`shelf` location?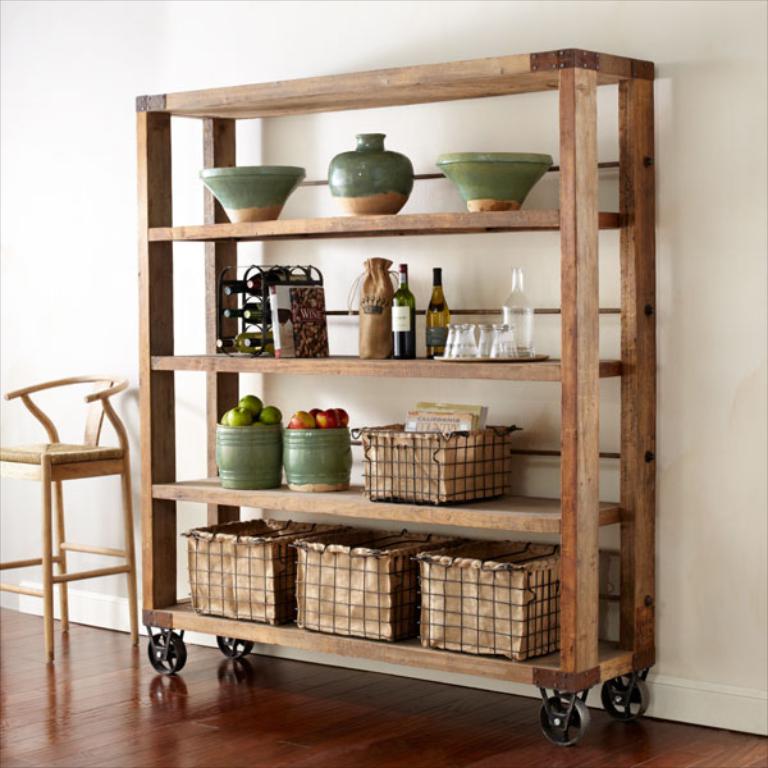
select_region(141, 49, 658, 749)
